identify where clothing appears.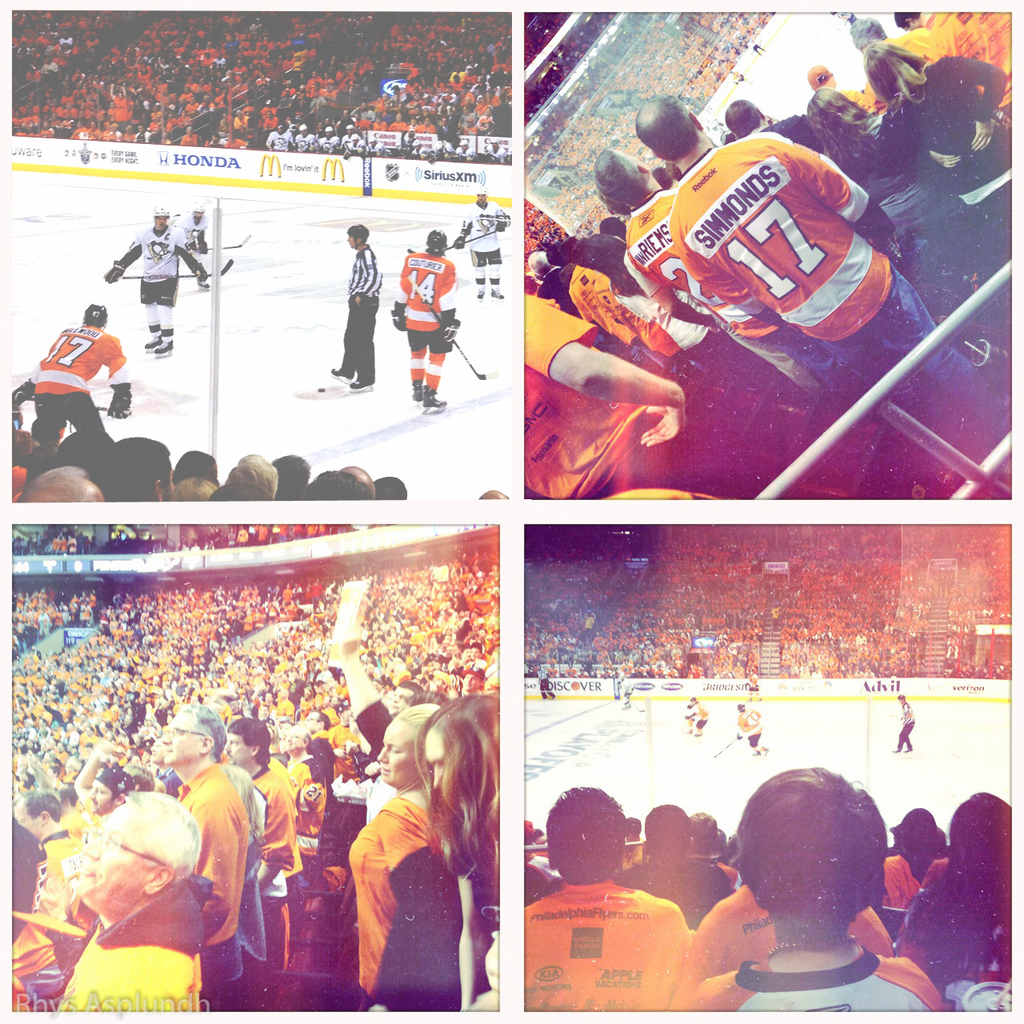
Appears at 113/223/214/298.
